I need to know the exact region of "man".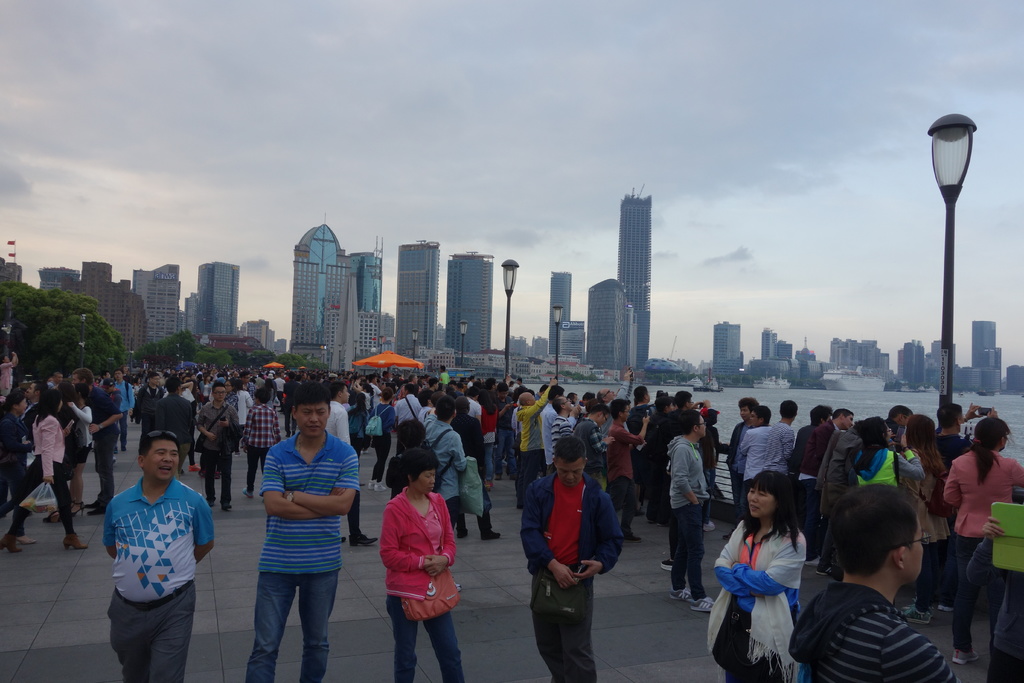
Region: 361,375,381,411.
